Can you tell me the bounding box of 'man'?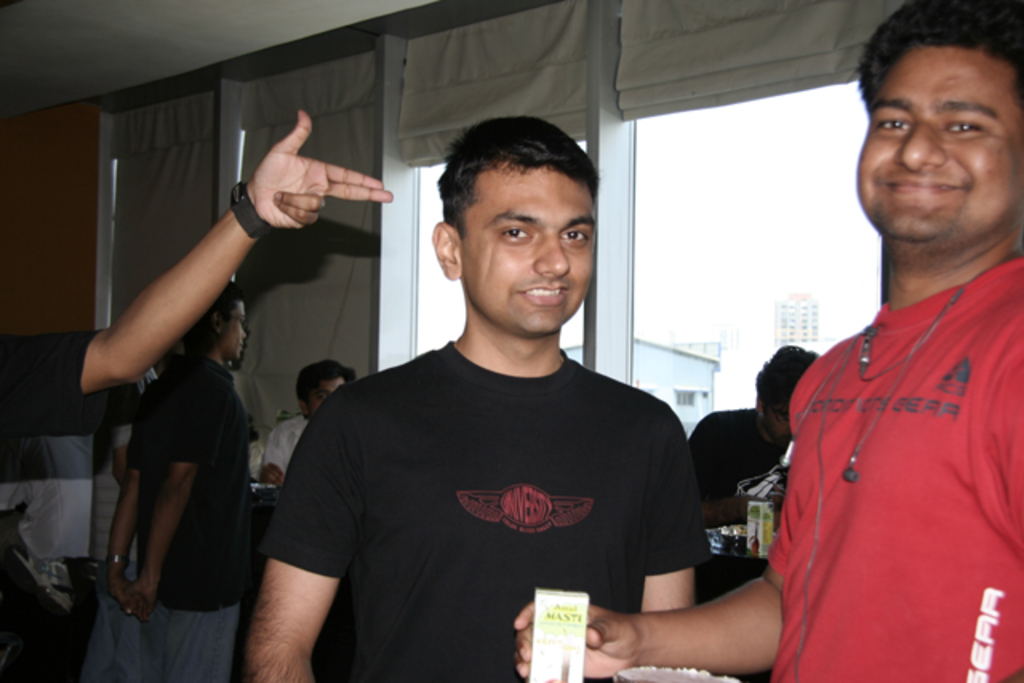
104 286 266 681.
